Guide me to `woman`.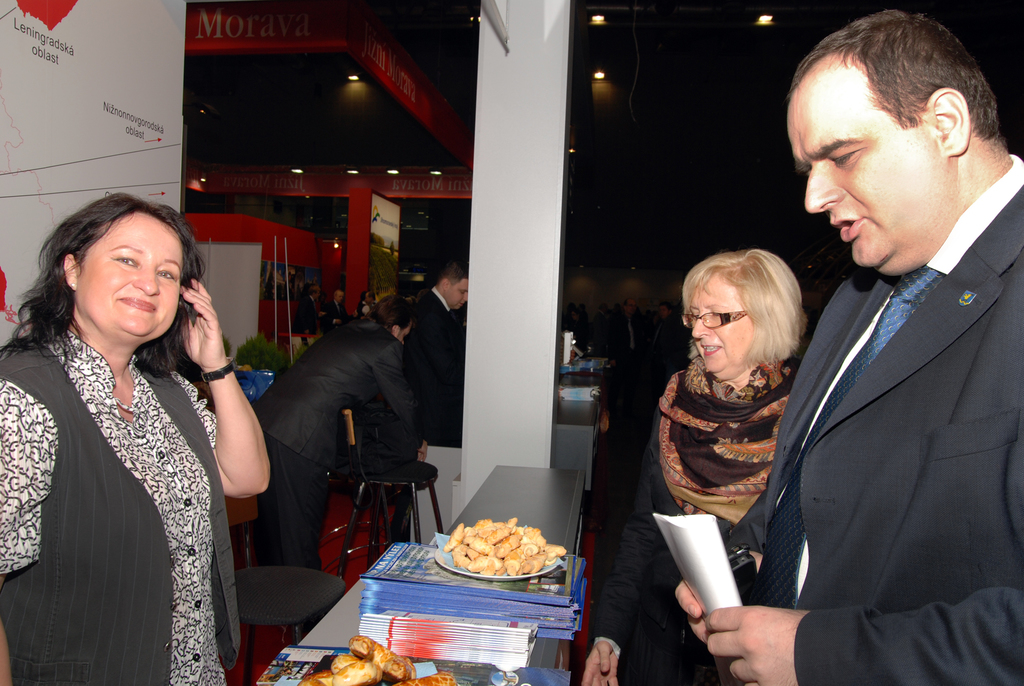
Guidance: 582 248 808 685.
